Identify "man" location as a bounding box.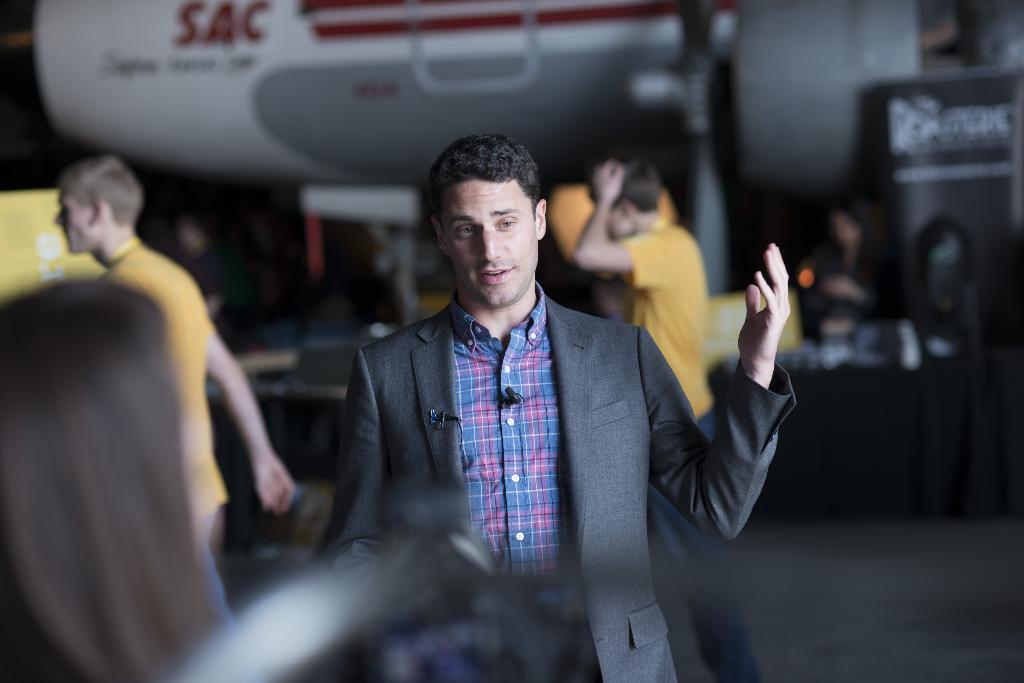
box(562, 154, 723, 440).
